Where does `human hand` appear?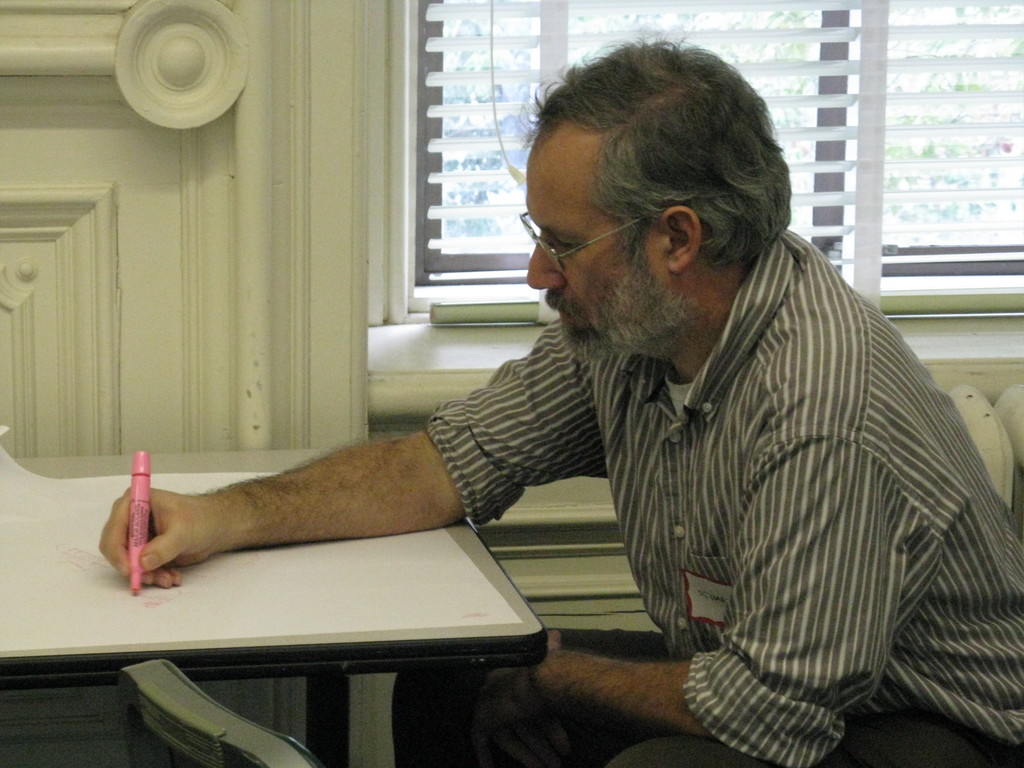
Appears at (83,416,214,615).
